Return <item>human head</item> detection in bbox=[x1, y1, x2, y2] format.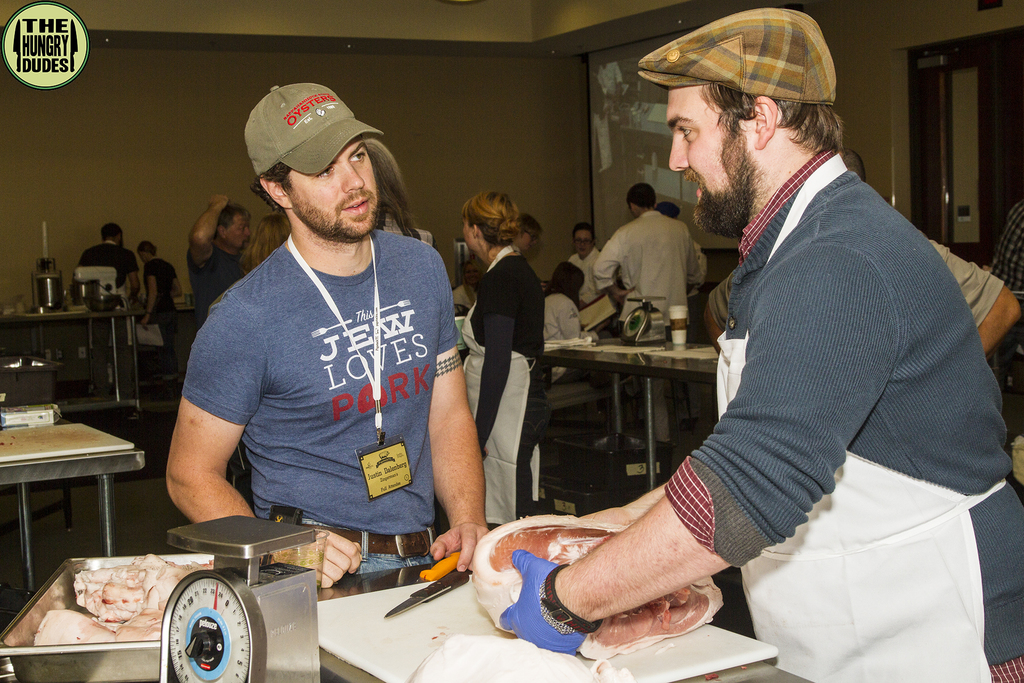
bbox=[252, 209, 292, 253].
